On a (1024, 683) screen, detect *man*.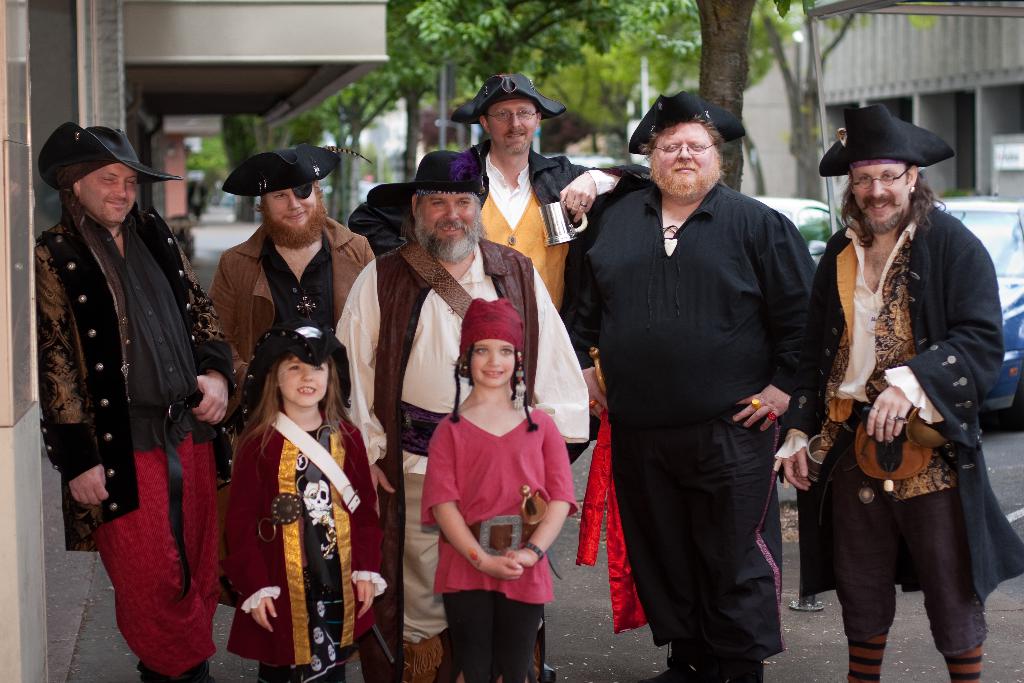
{"left": 333, "top": 145, "right": 593, "bottom": 682}.
